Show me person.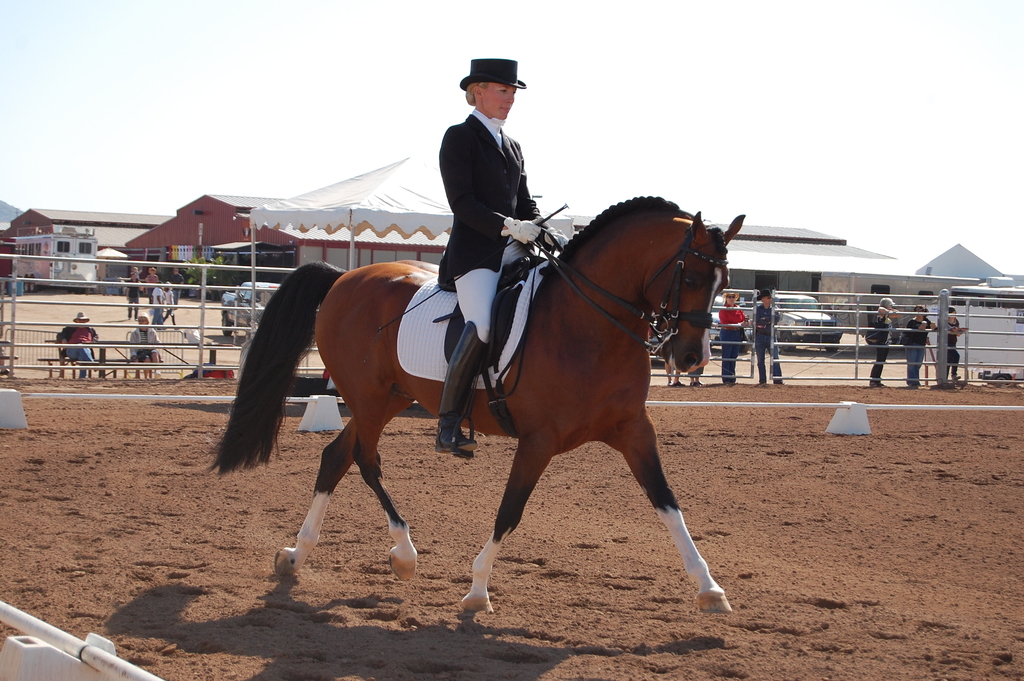
person is here: detection(401, 43, 600, 425).
